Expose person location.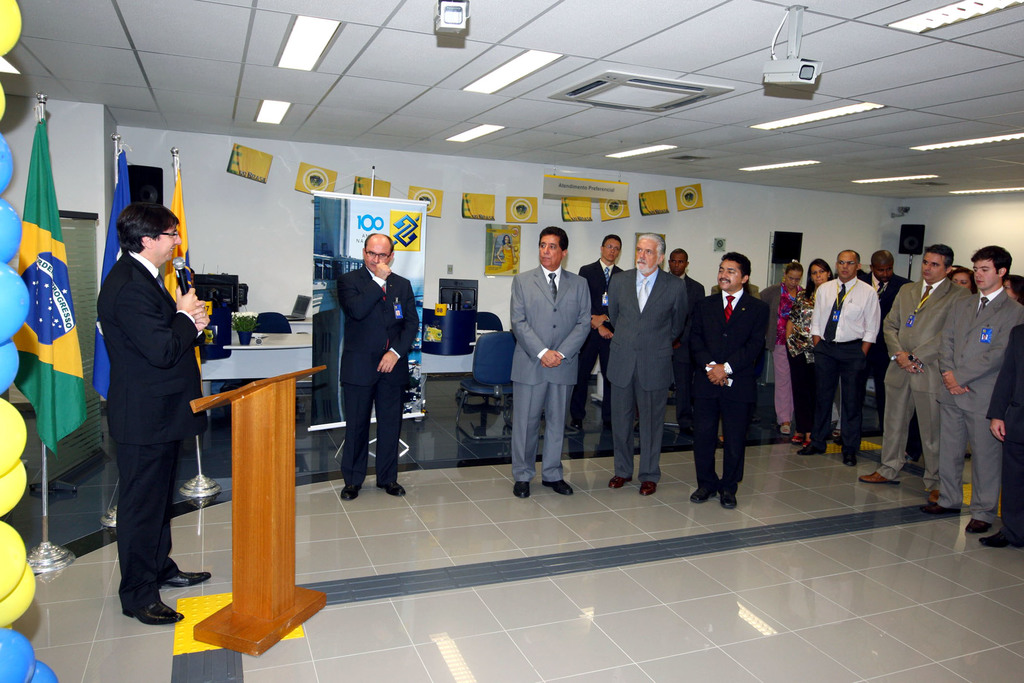
Exposed at 332, 233, 422, 512.
